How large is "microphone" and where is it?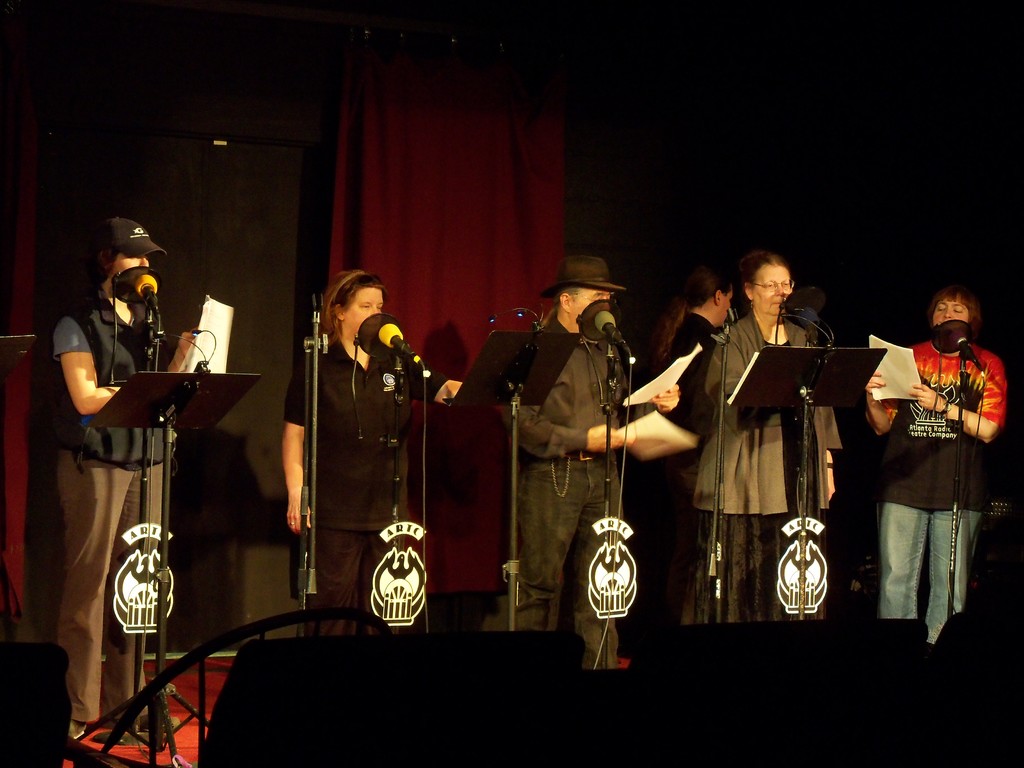
Bounding box: BBox(136, 271, 163, 314).
